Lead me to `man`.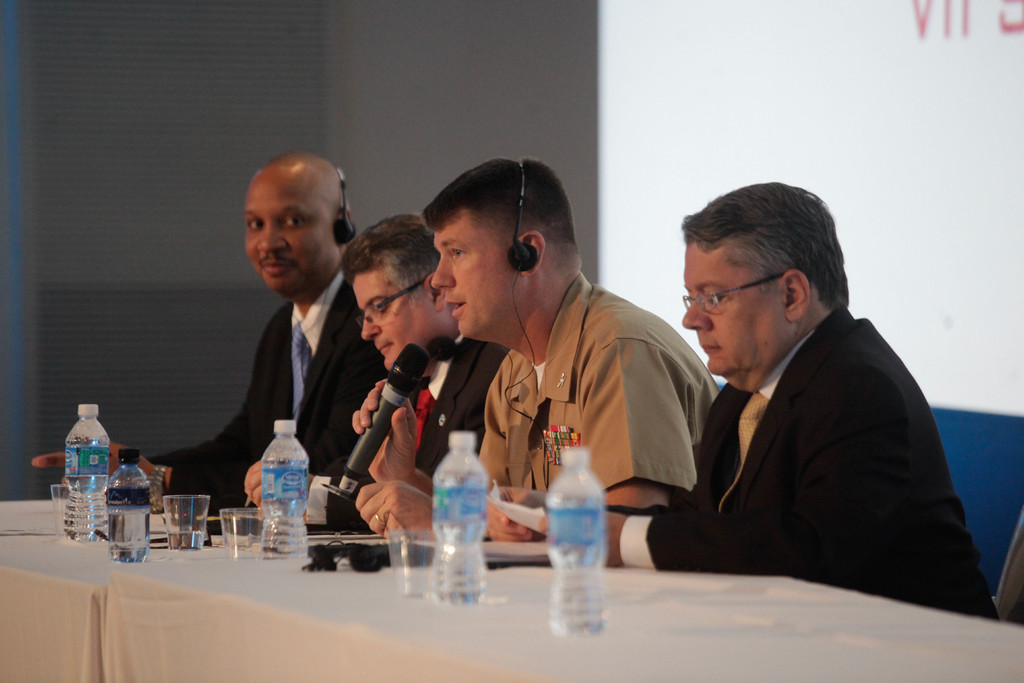
Lead to {"x1": 349, "y1": 157, "x2": 724, "y2": 543}.
